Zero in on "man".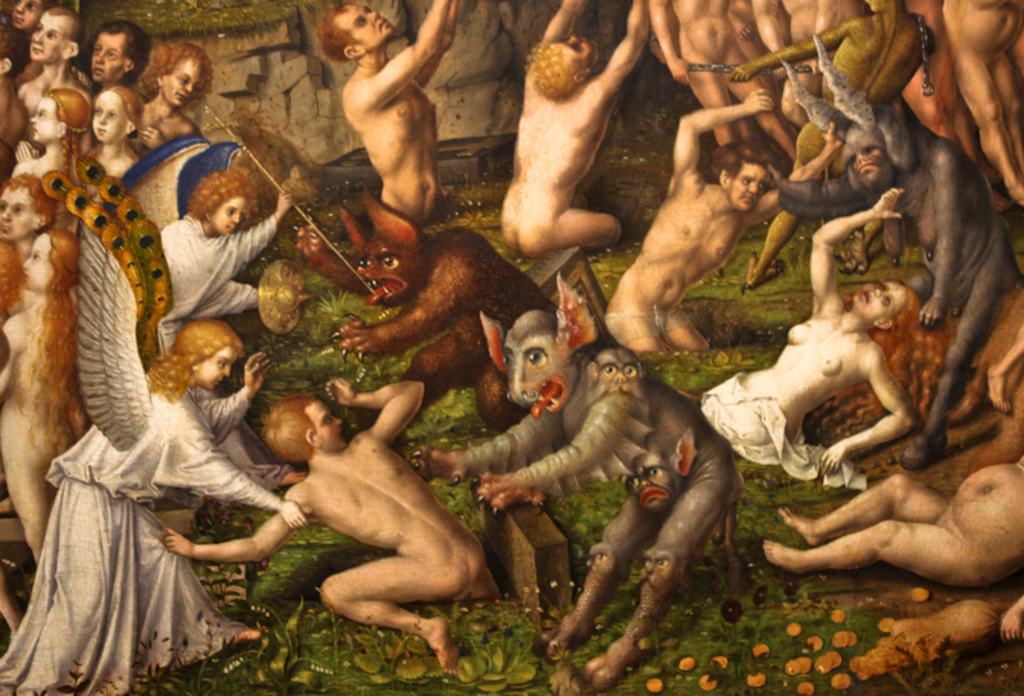
Zeroed in: box(499, 0, 652, 257).
